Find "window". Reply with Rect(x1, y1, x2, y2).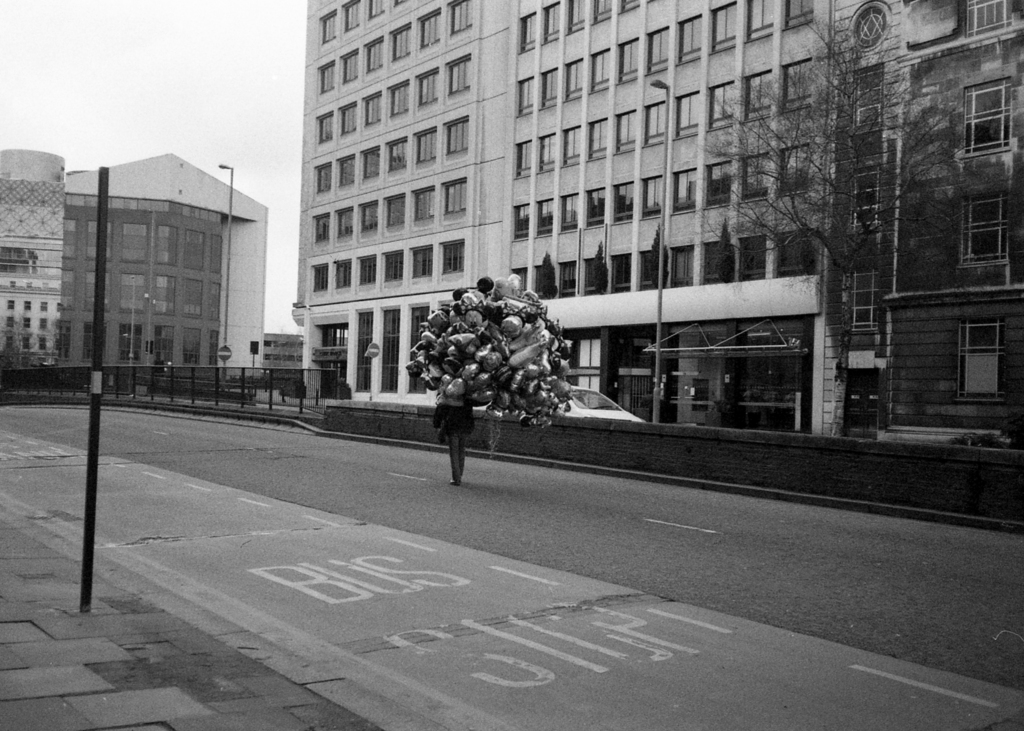
Rect(120, 272, 147, 314).
